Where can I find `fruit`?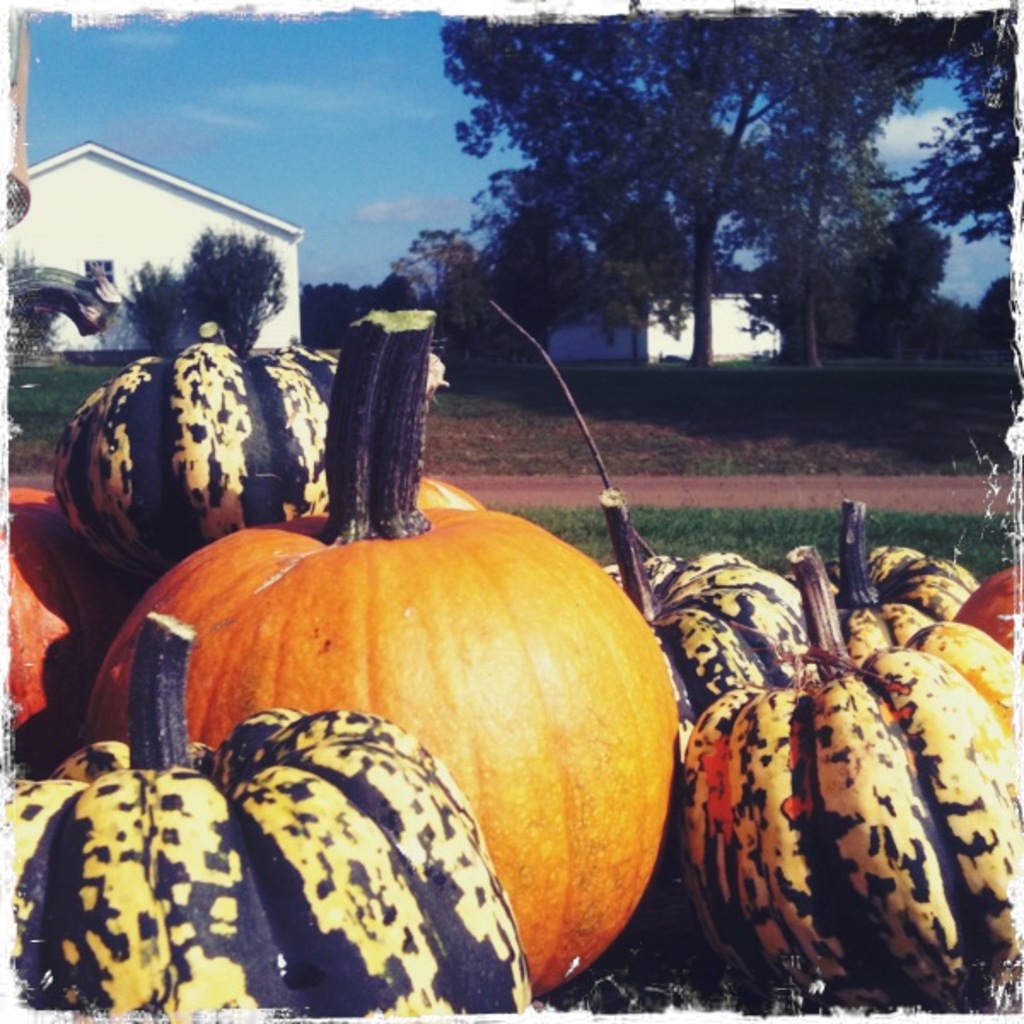
You can find it at region(683, 544, 1022, 1012).
